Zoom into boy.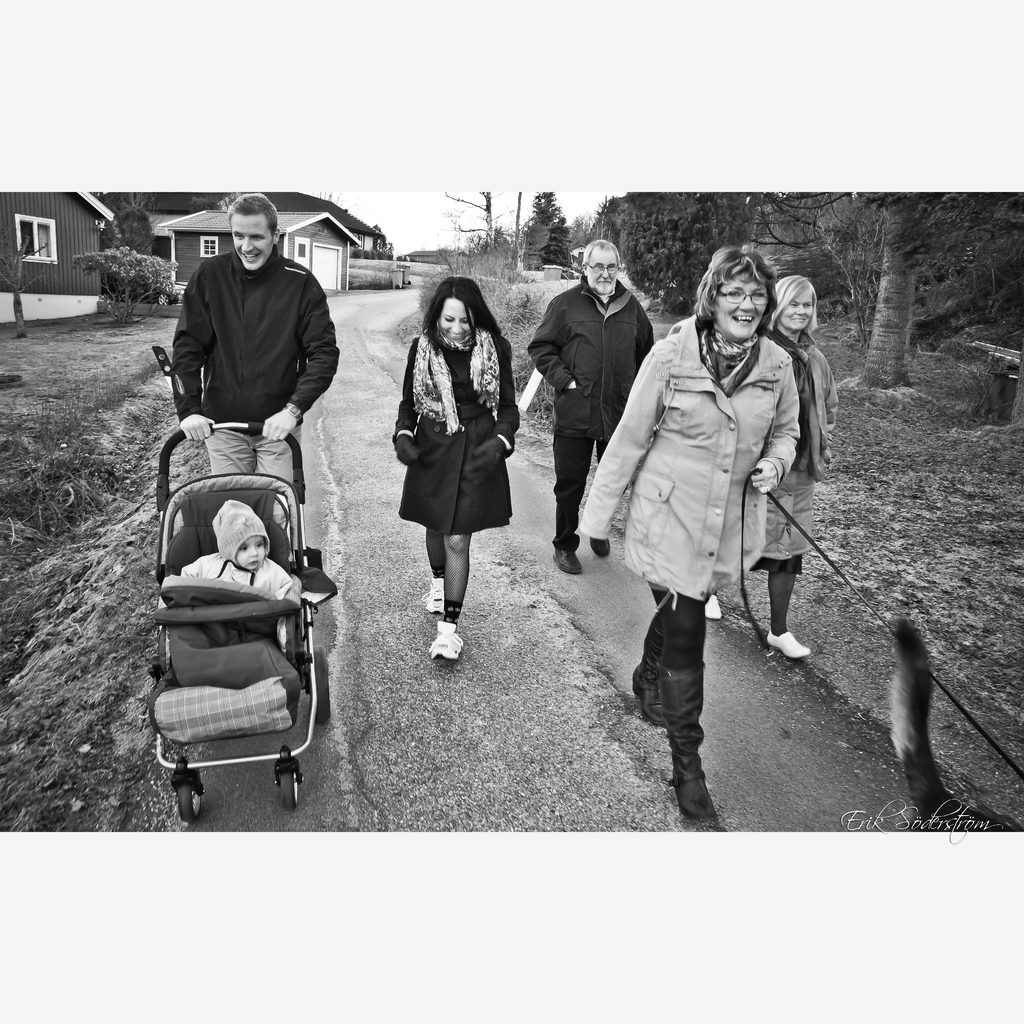
Zoom target: <bbox>182, 501, 305, 607</bbox>.
